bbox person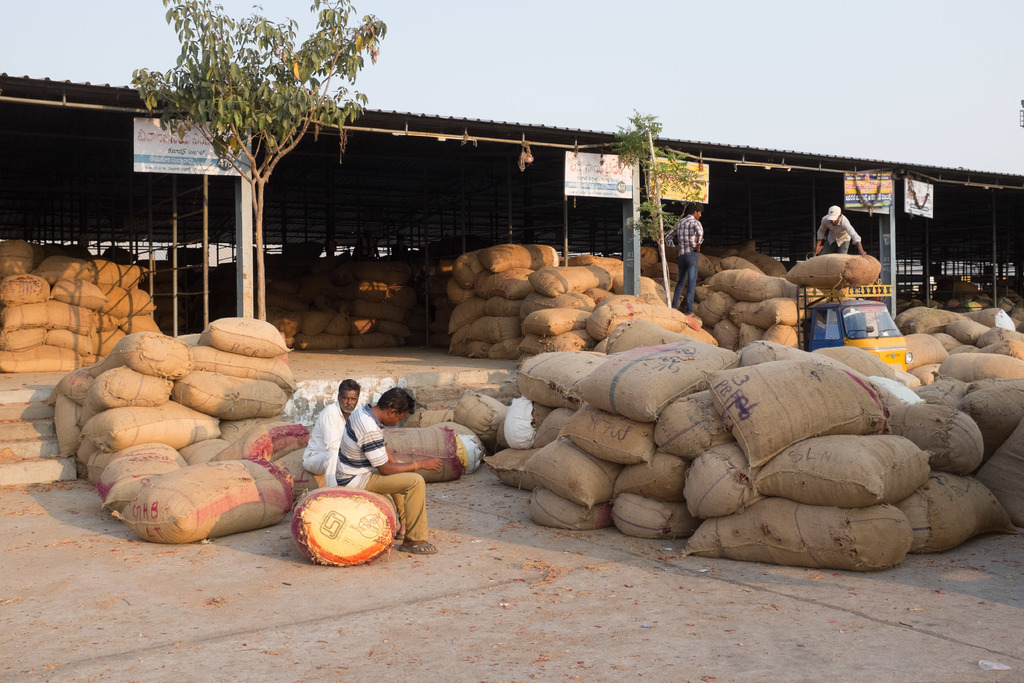
box=[303, 376, 362, 486]
